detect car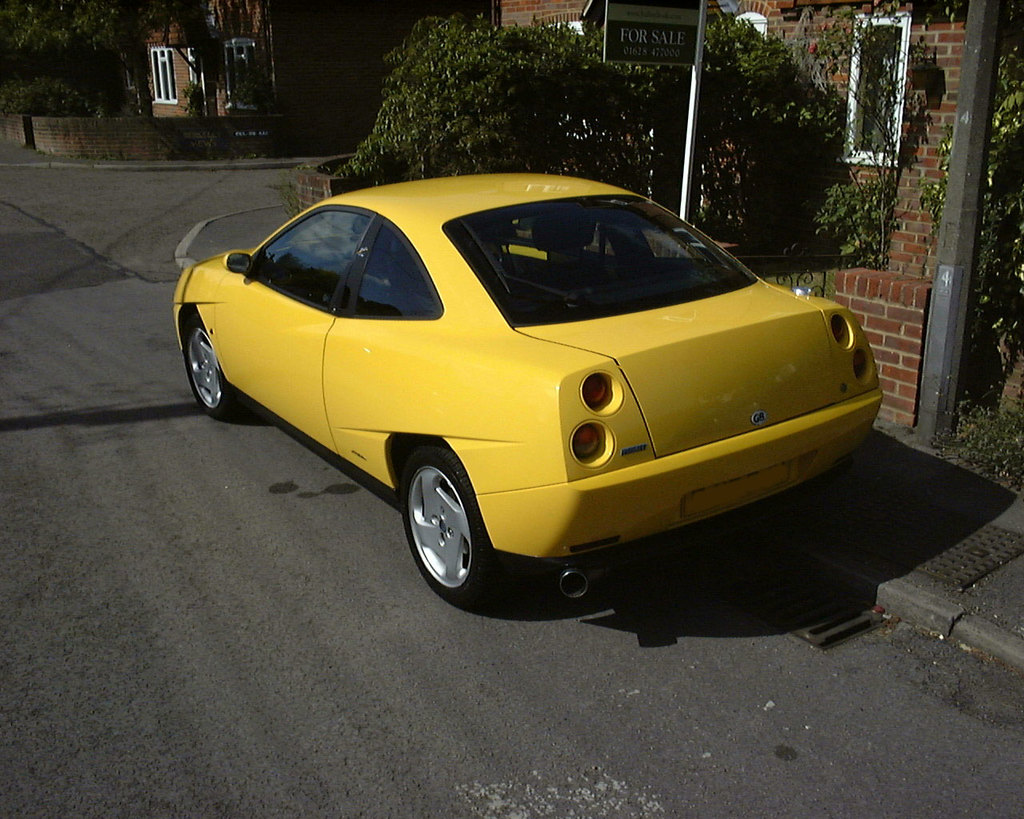
{"left": 162, "top": 174, "right": 894, "bottom": 619}
